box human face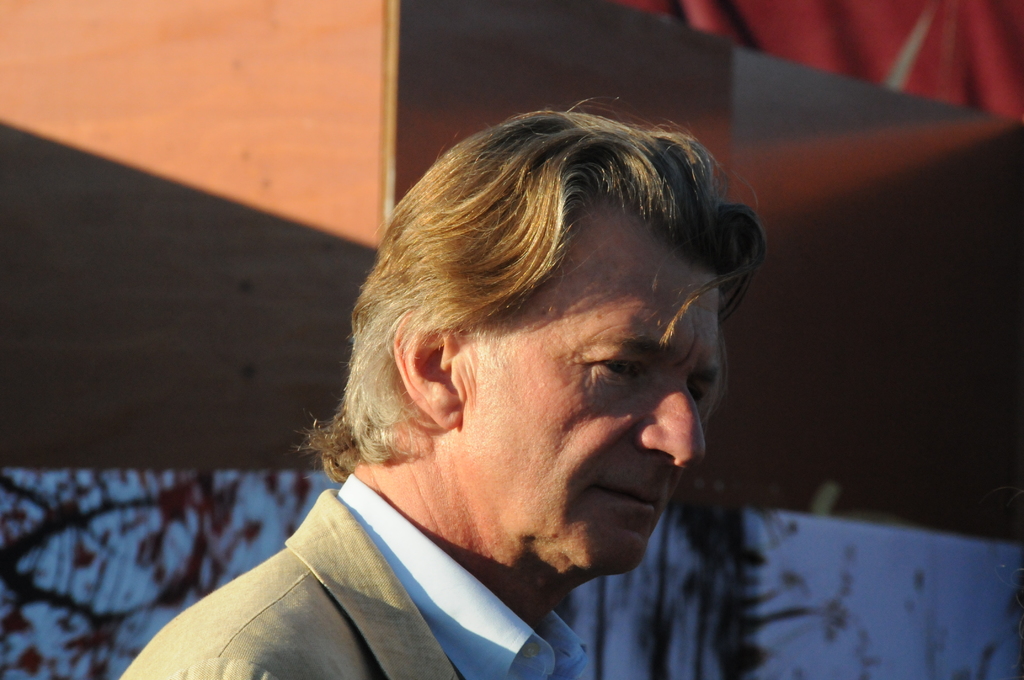
{"left": 457, "top": 225, "right": 723, "bottom": 574}
